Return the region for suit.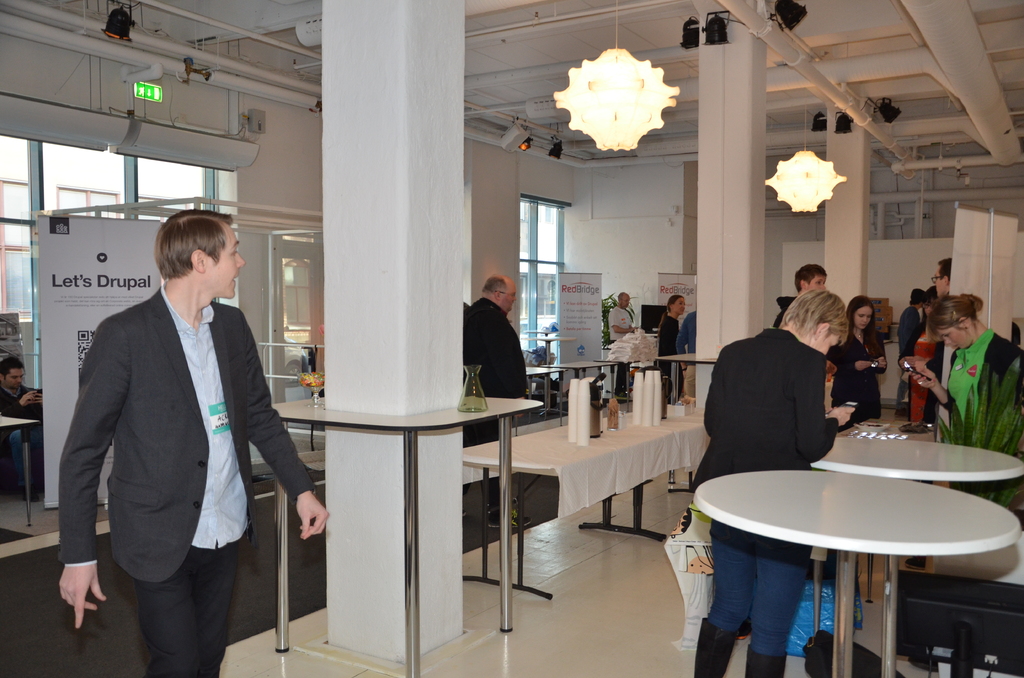
bbox=(53, 281, 319, 670).
